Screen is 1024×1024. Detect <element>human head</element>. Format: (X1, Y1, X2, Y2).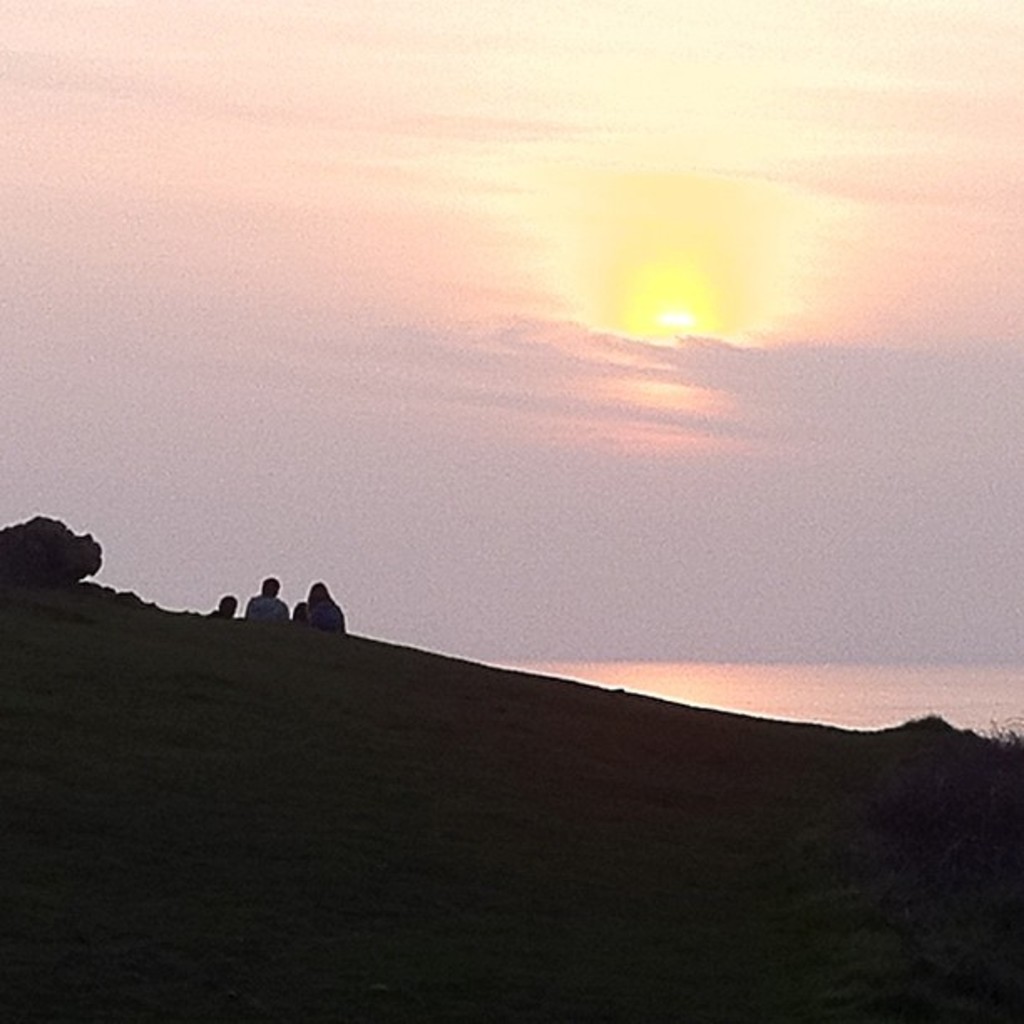
(261, 566, 278, 599).
